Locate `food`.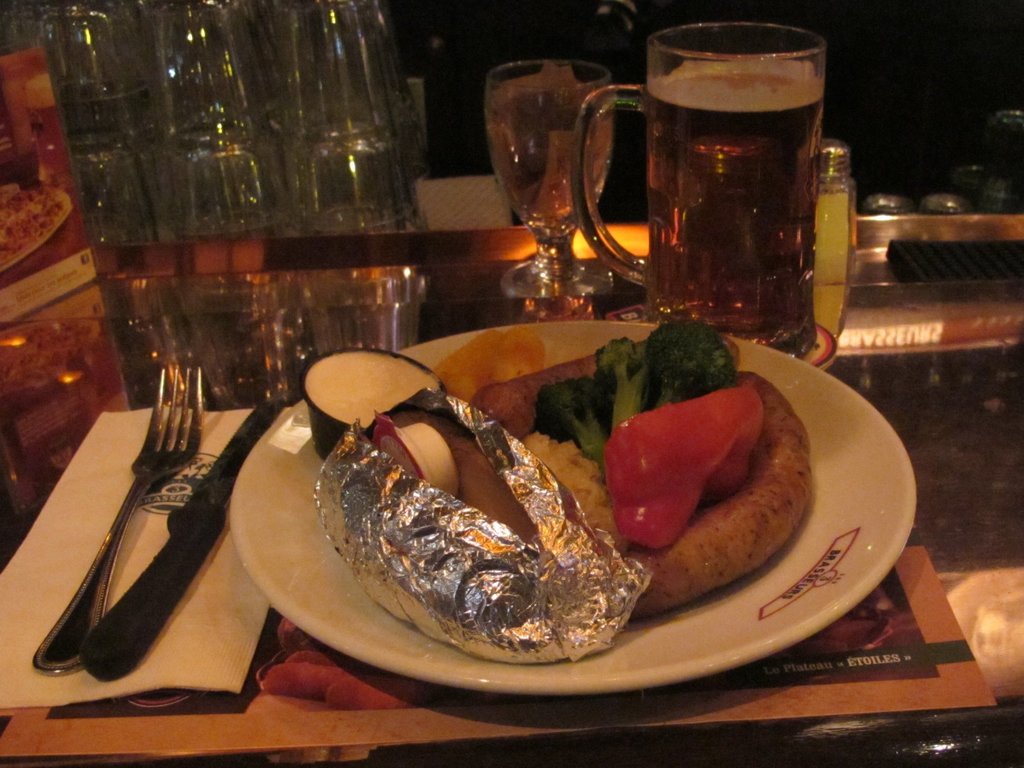
Bounding box: [429,325,544,404].
